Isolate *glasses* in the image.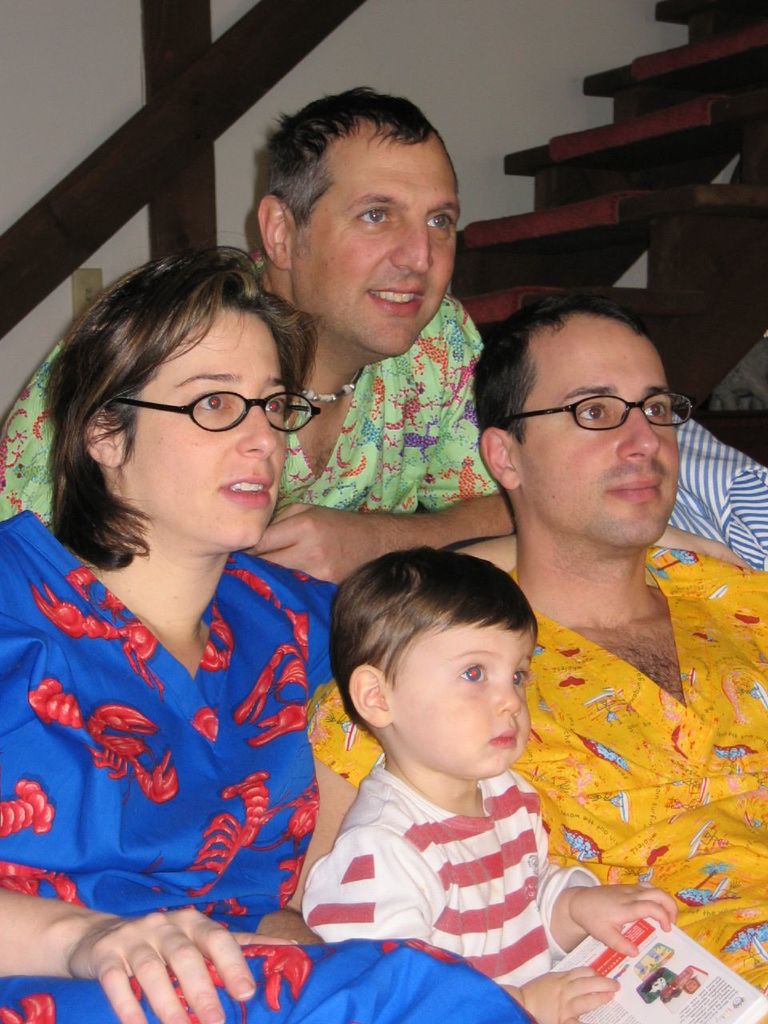
Isolated region: BBox(101, 390, 324, 442).
